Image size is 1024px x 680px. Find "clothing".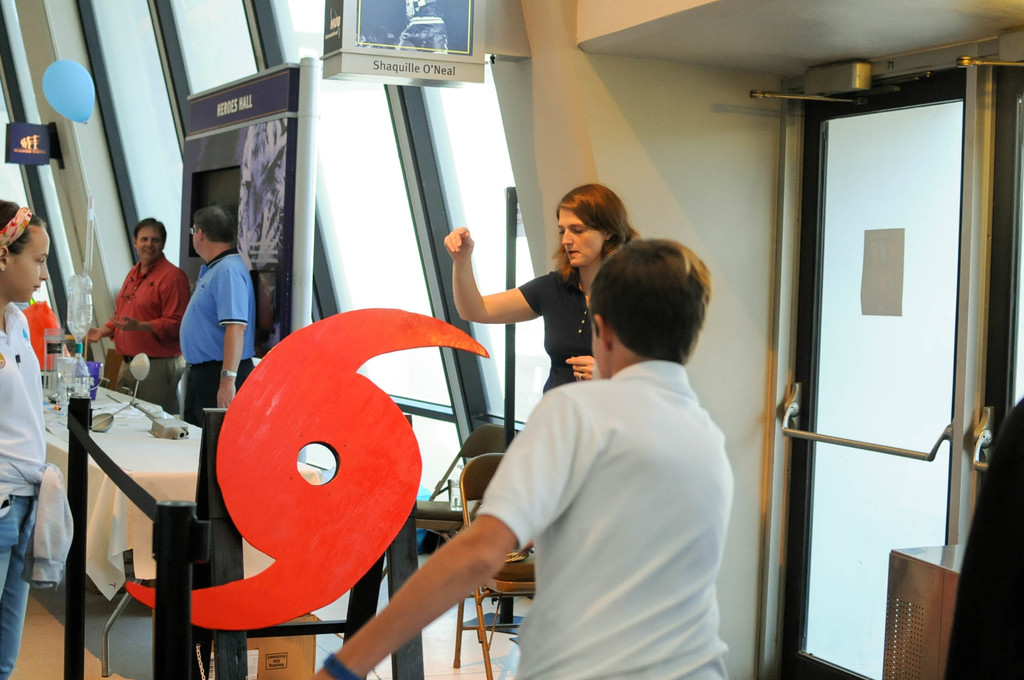
(508, 265, 607, 396).
